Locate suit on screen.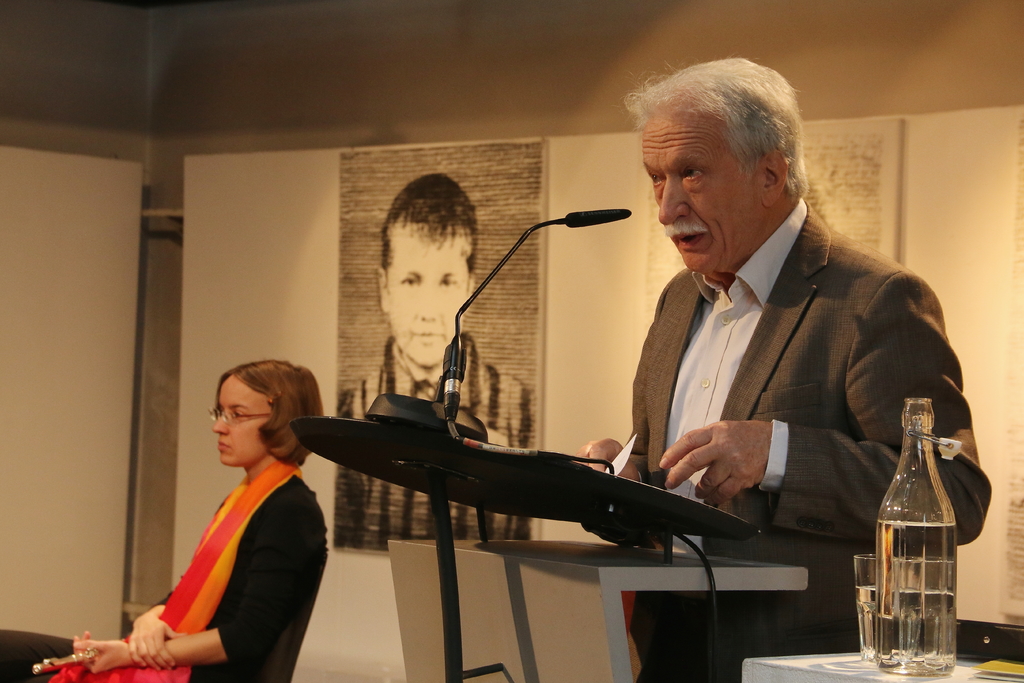
On screen at 604,157,965,579.
